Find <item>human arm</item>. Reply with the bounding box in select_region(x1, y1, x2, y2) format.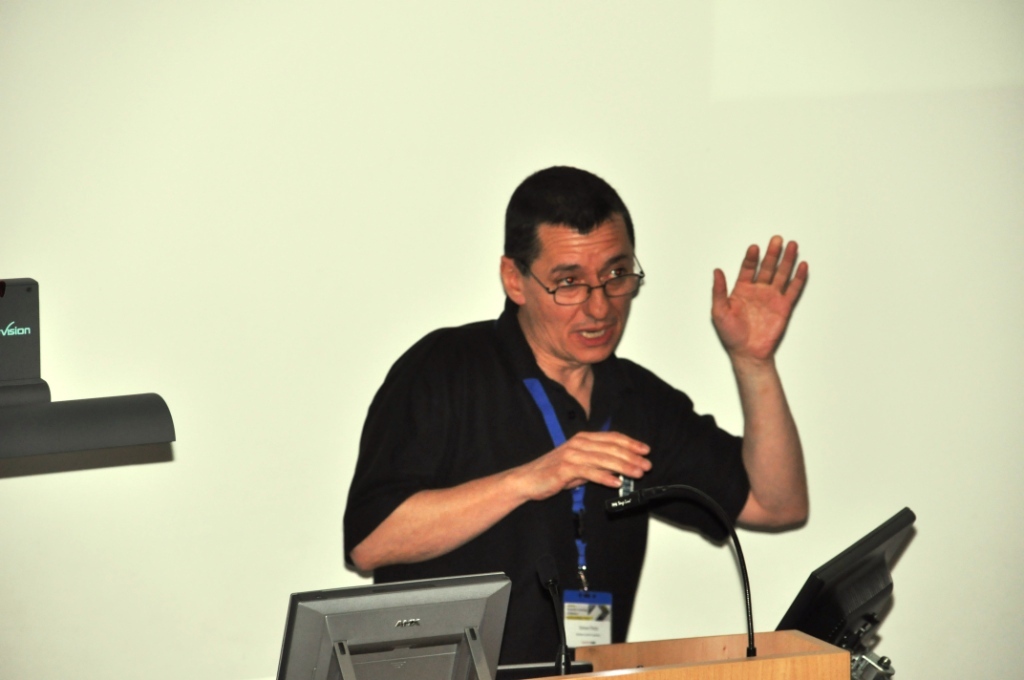
select_region(645, 223, 813, 541).
